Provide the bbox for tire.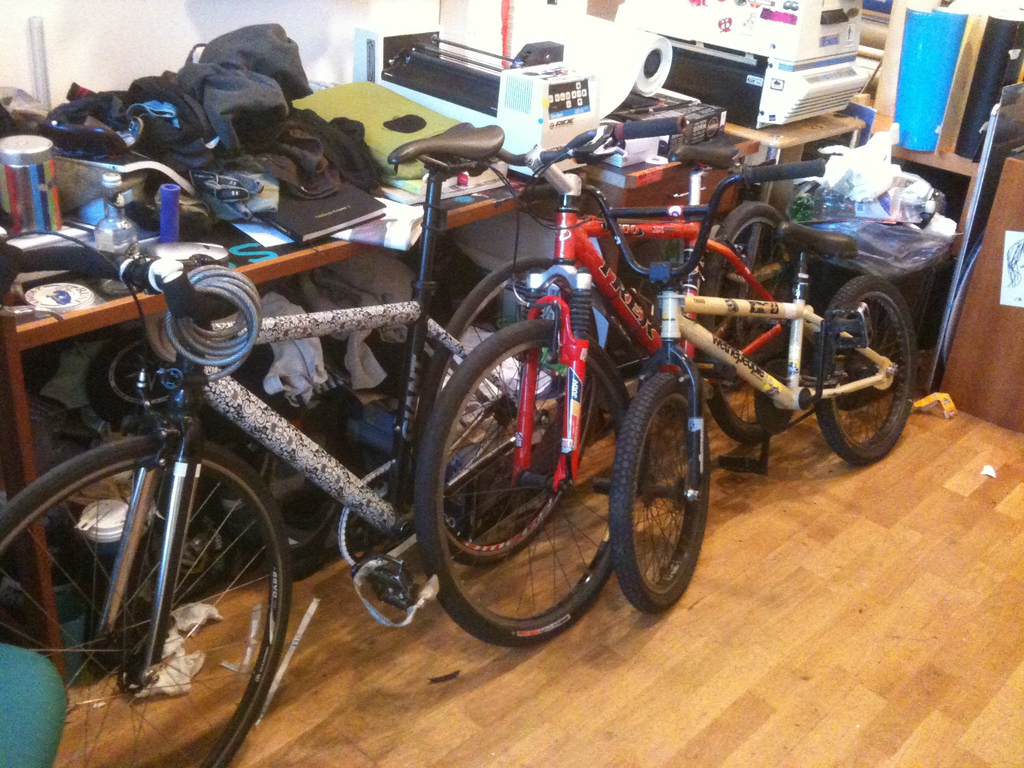
bbox=(412, 321, 645, 643).
